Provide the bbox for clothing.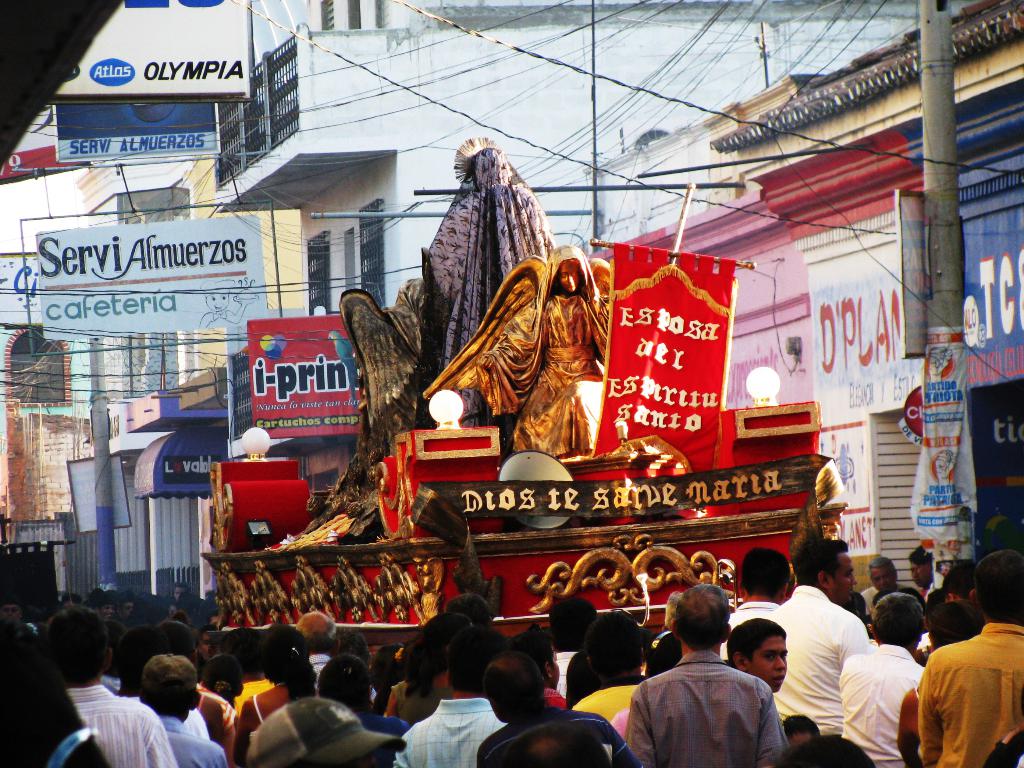
l=310, t=653, r=332, b=684.
